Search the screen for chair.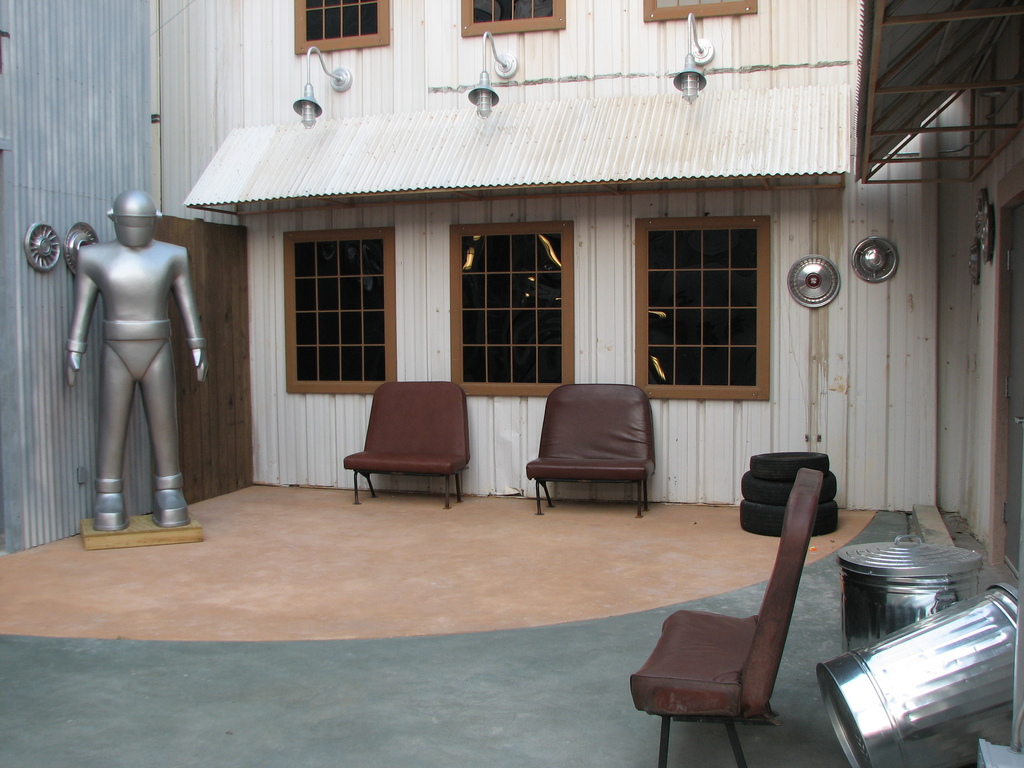
Found at pyautogui.locateOnScreen(524, 382, 664, 523).
